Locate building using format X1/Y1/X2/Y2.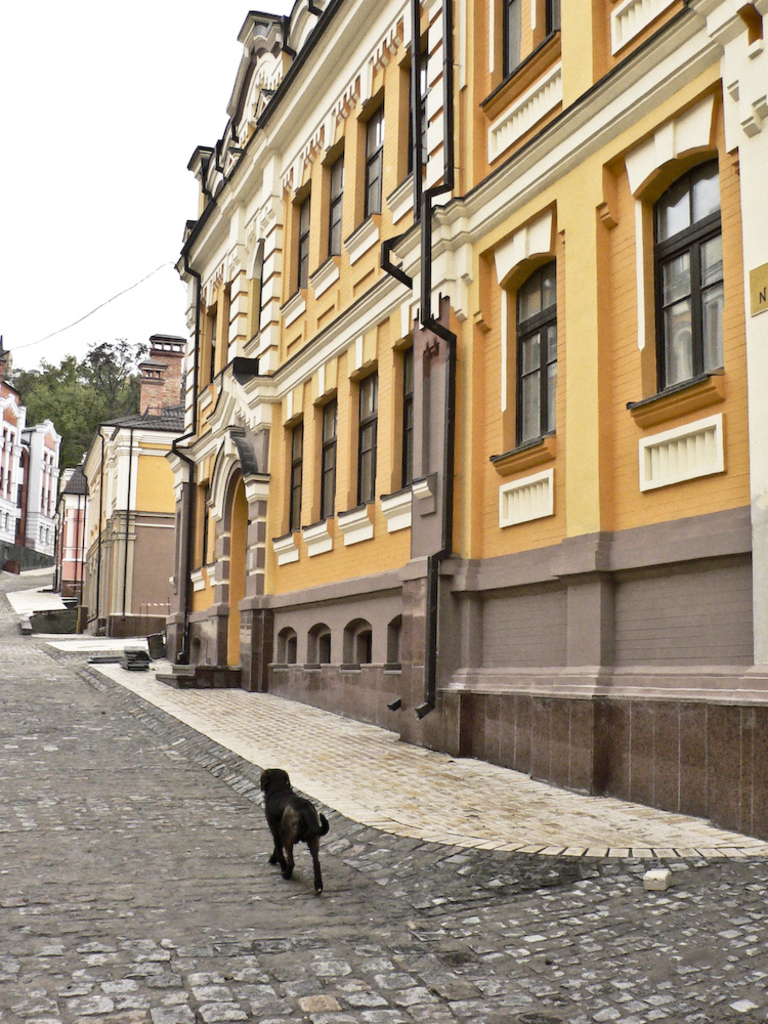
171/0/767/846.
